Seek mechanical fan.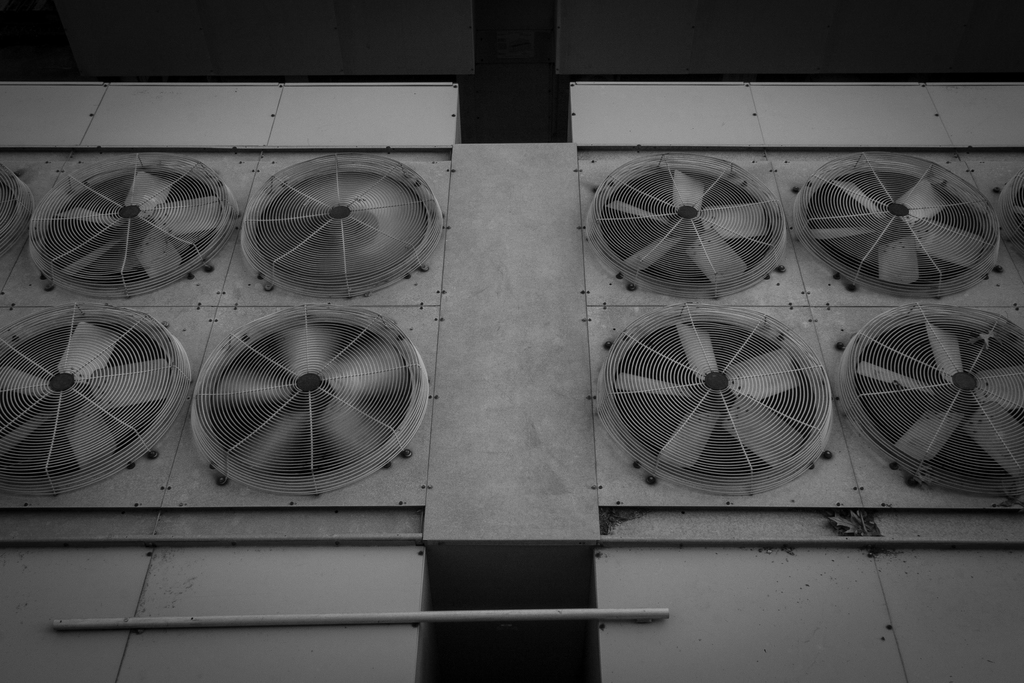
detection(586, 149, 787, 304).
